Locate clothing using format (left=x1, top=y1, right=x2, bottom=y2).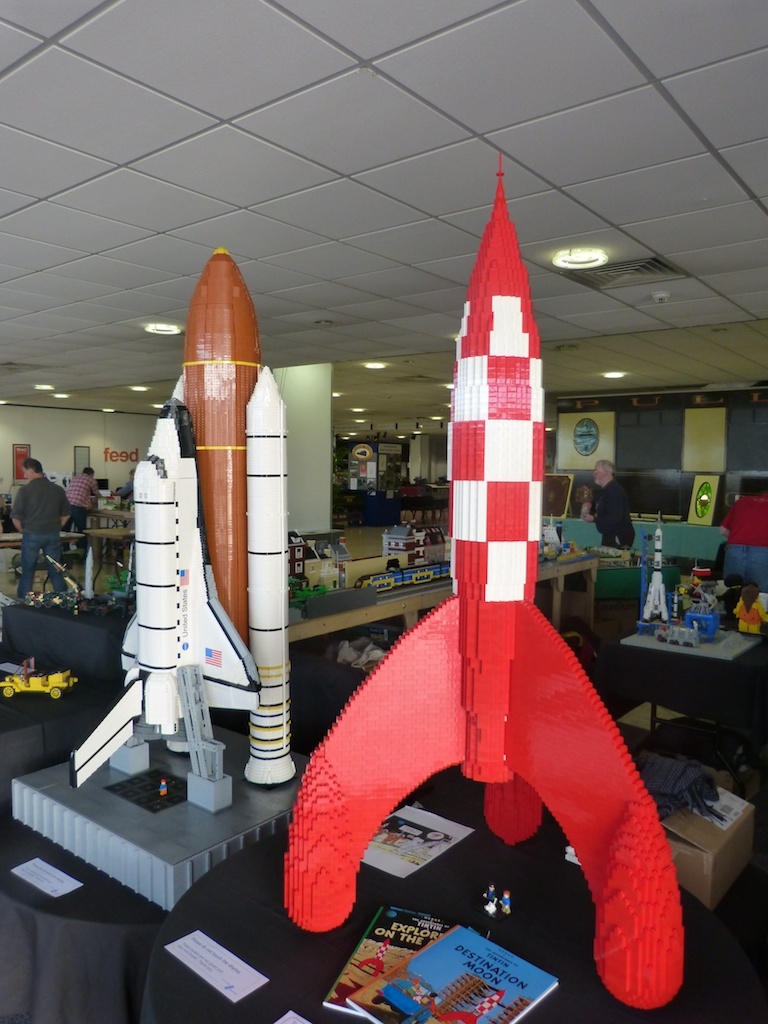
(left=590, top=477, right=639, bottom=551).
